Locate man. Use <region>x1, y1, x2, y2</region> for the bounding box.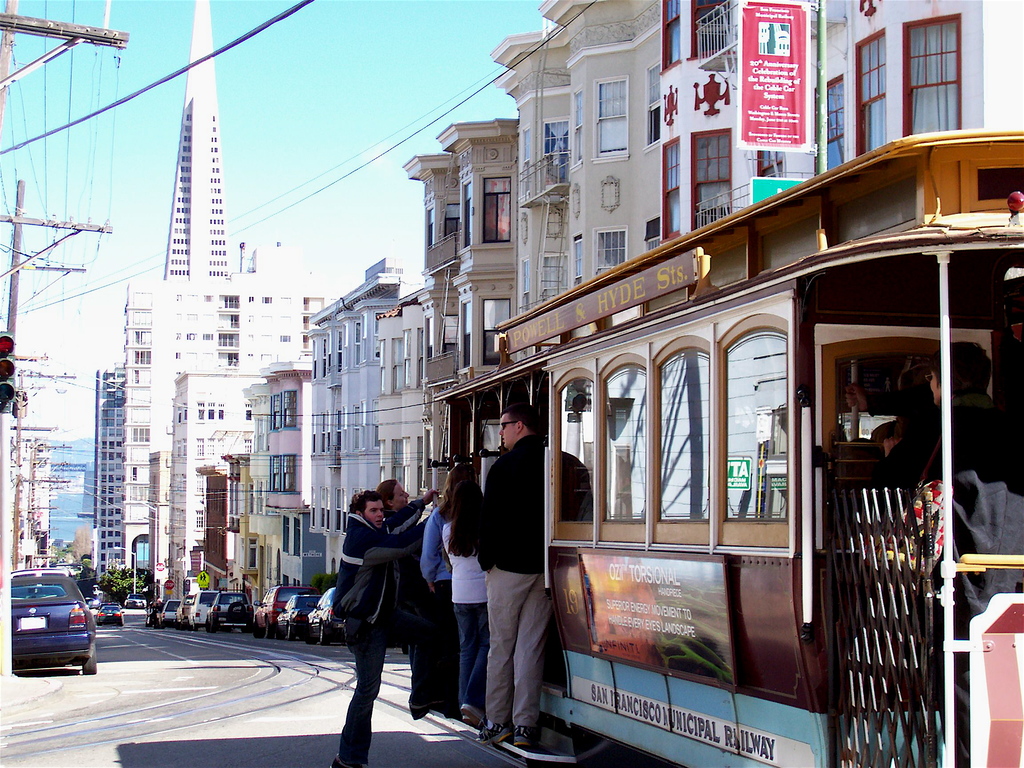
<region>316, 461, 445, 744</region>.
